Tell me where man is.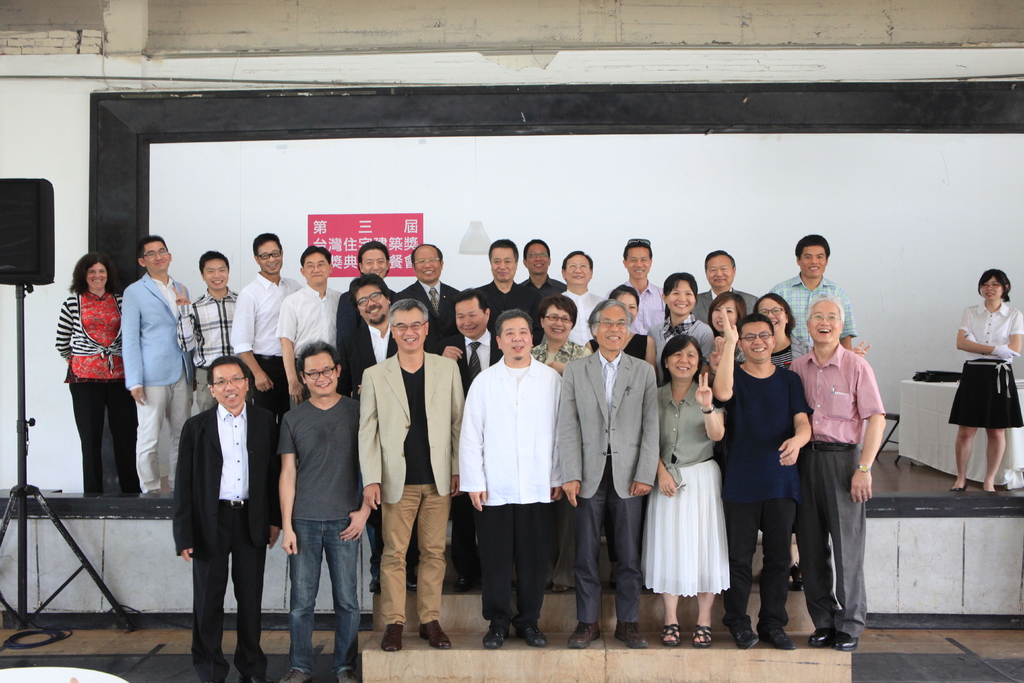
man is at region(278, 347, 360, 680).
